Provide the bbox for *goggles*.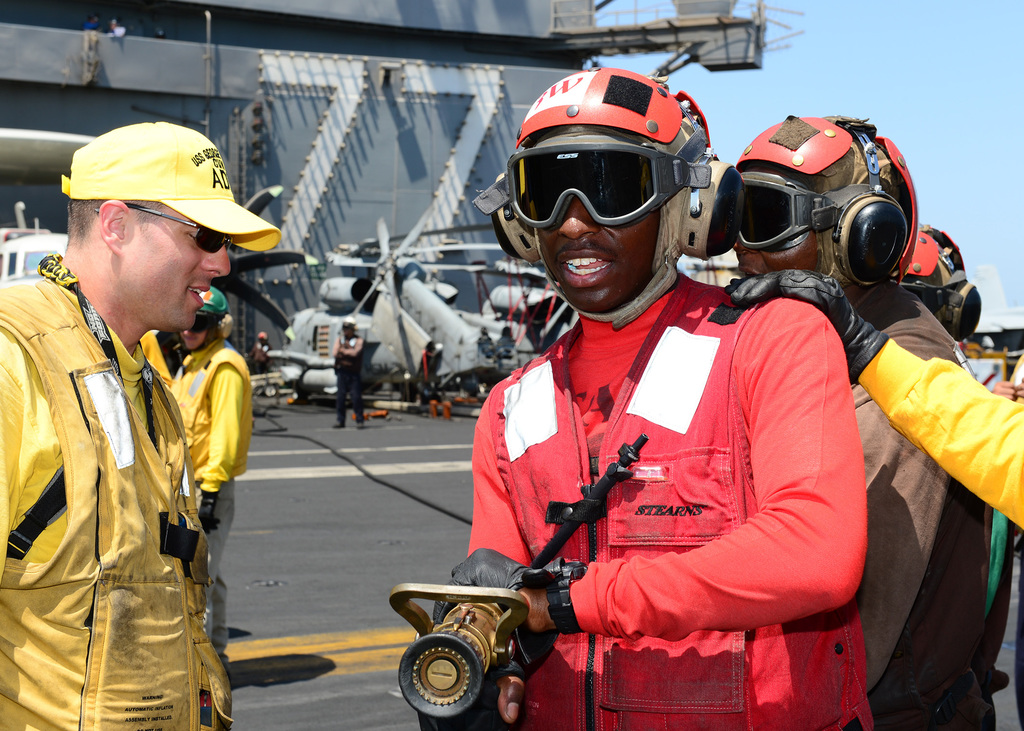
90:199:239:257.
